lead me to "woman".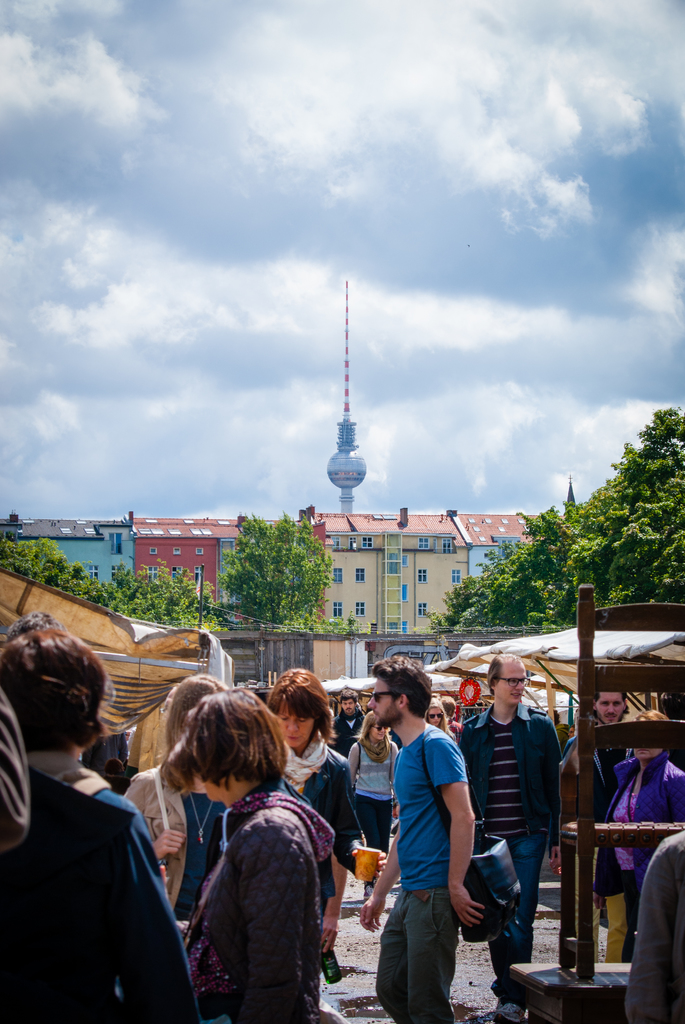
Lead to locate(344, 708, 398, 897).
